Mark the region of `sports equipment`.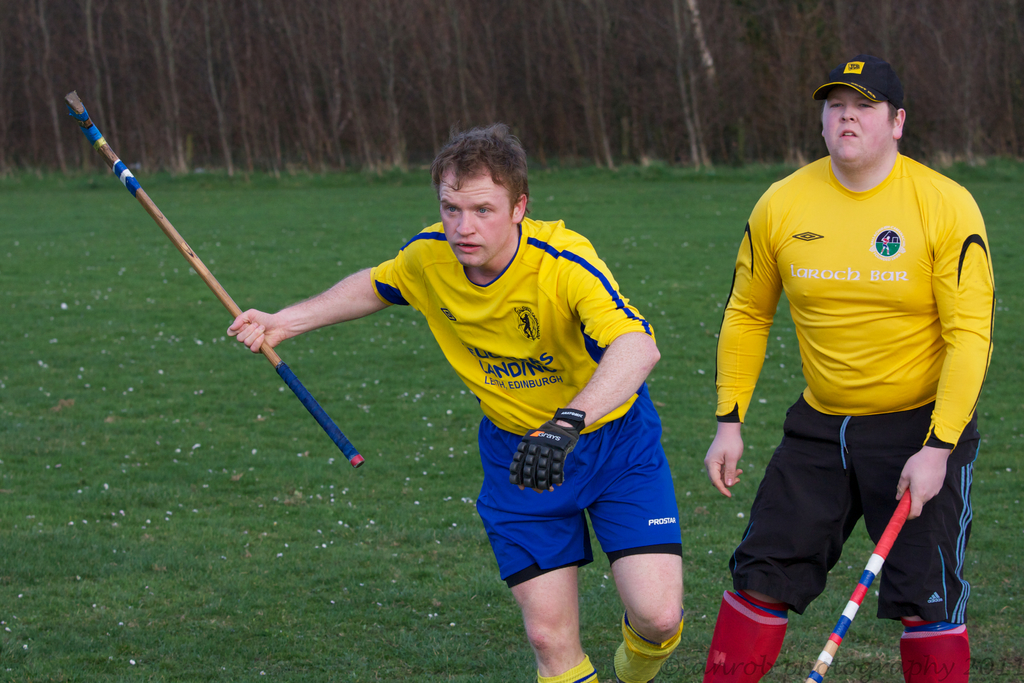
Region: region(903, 619, 972, 682).
